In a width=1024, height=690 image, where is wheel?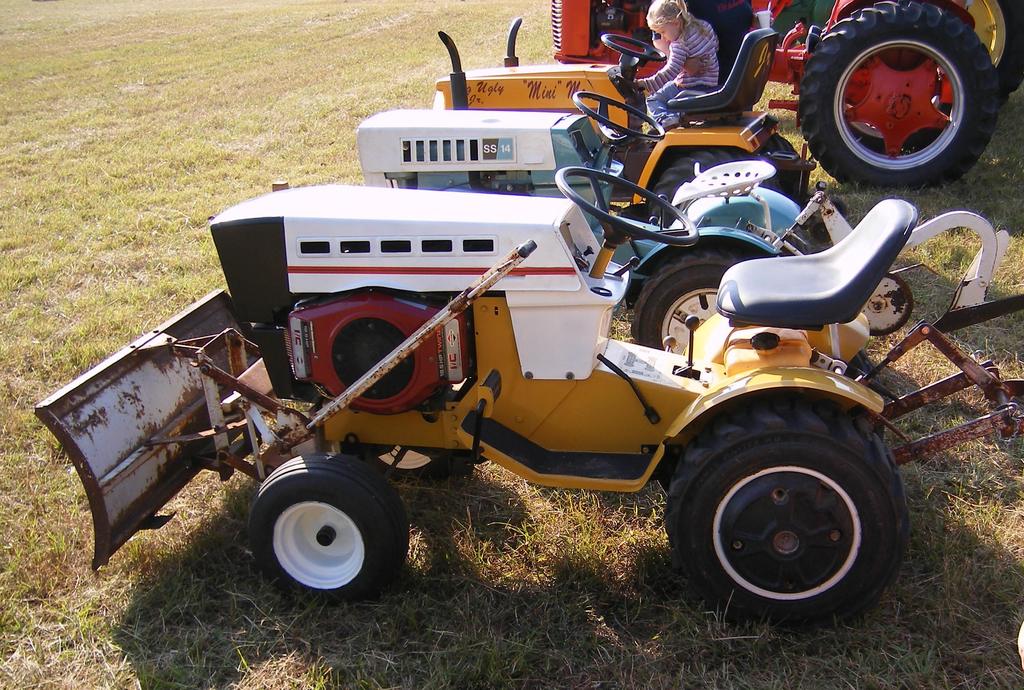
x1=798, y1=1, x2=1002, y2=192.
